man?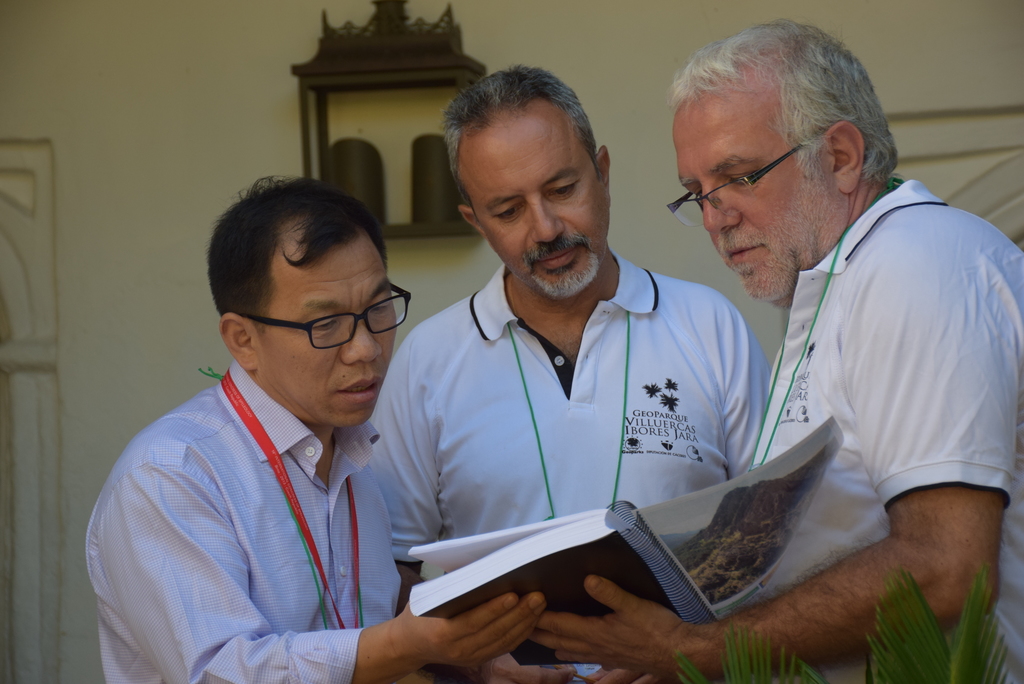
box=[525, 17, 1023, 683]
